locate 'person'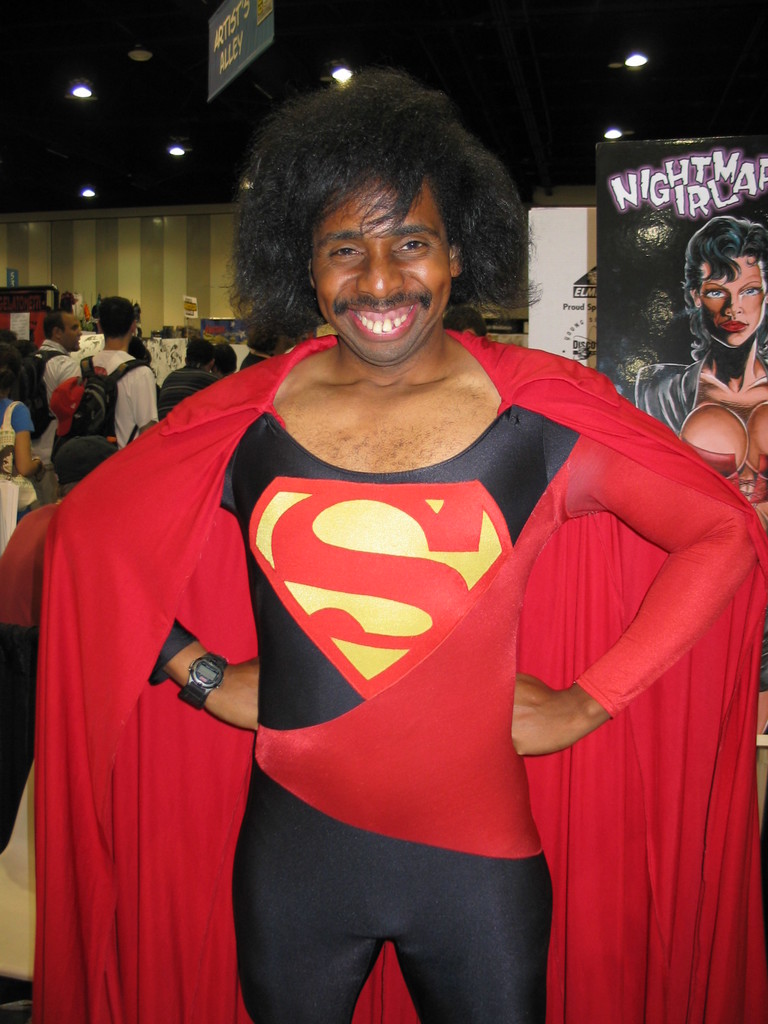
detection(623, 213, 767, 556)
